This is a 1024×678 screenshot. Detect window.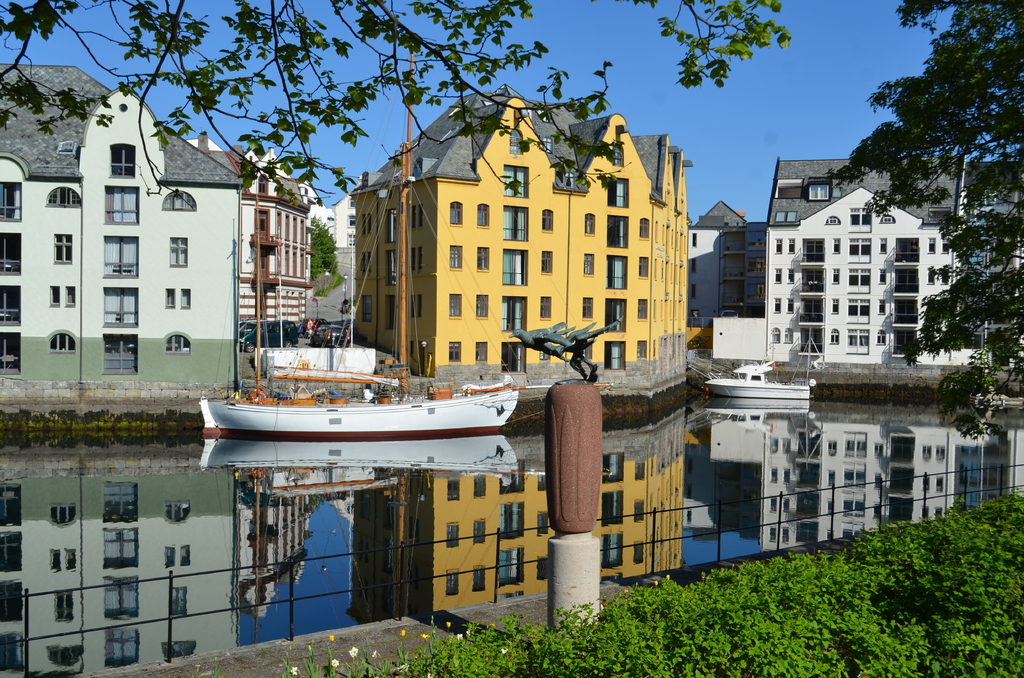
crop(49, 327, 76, 353).
